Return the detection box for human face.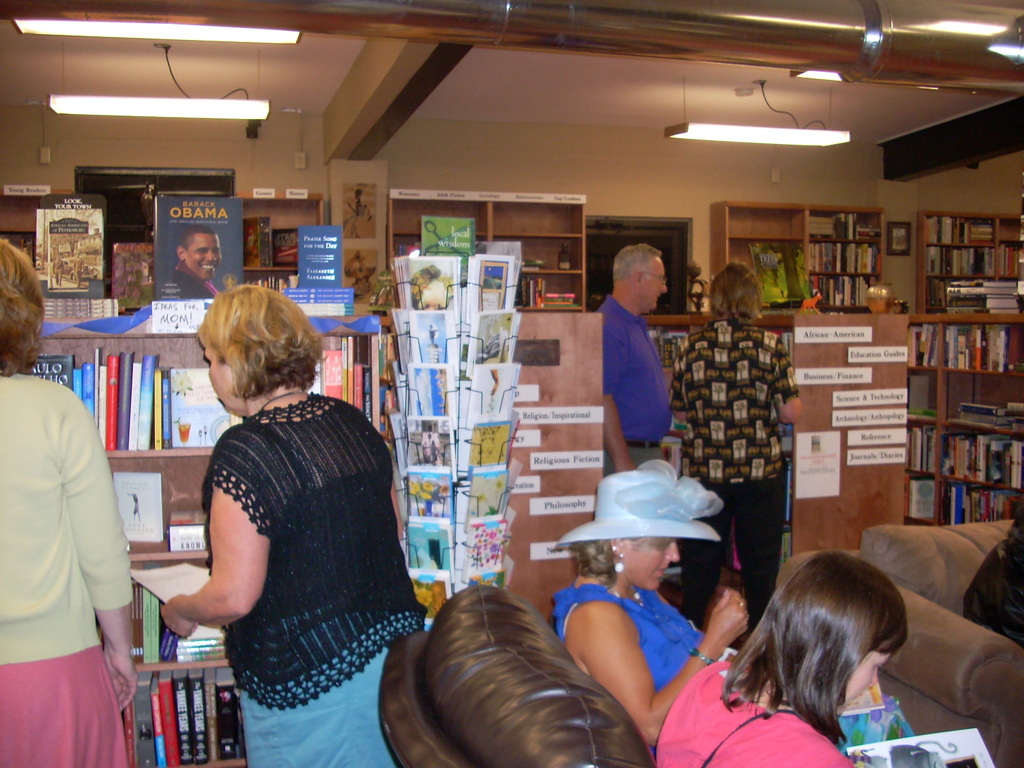
[x1=201, y1=351, x2=245, y2=419].
